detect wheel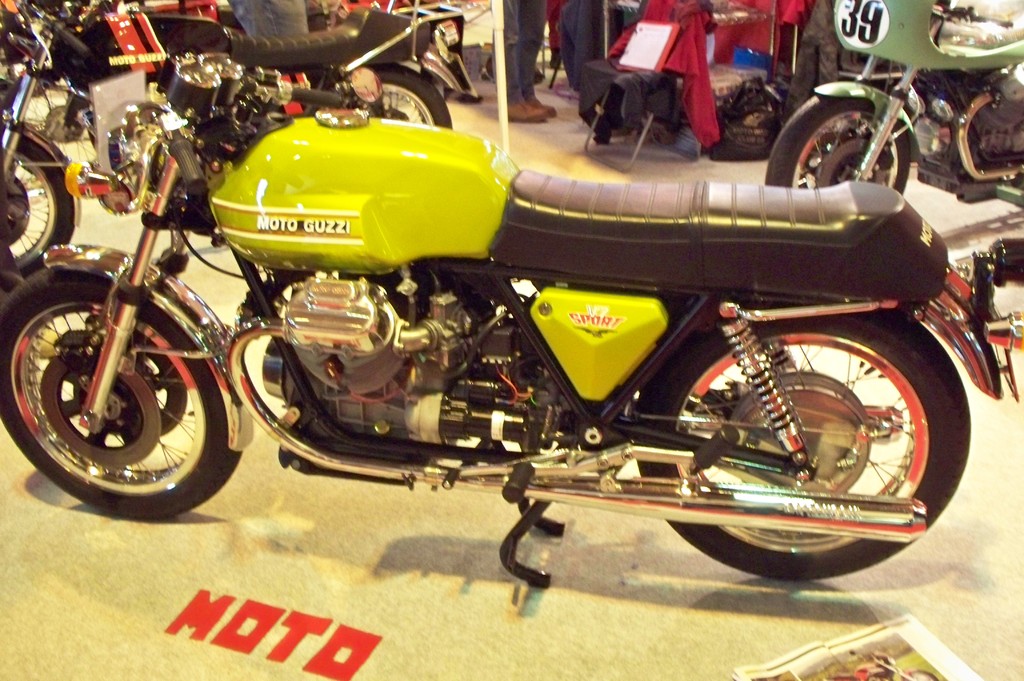
BBox(632, 308, 975, 586)
